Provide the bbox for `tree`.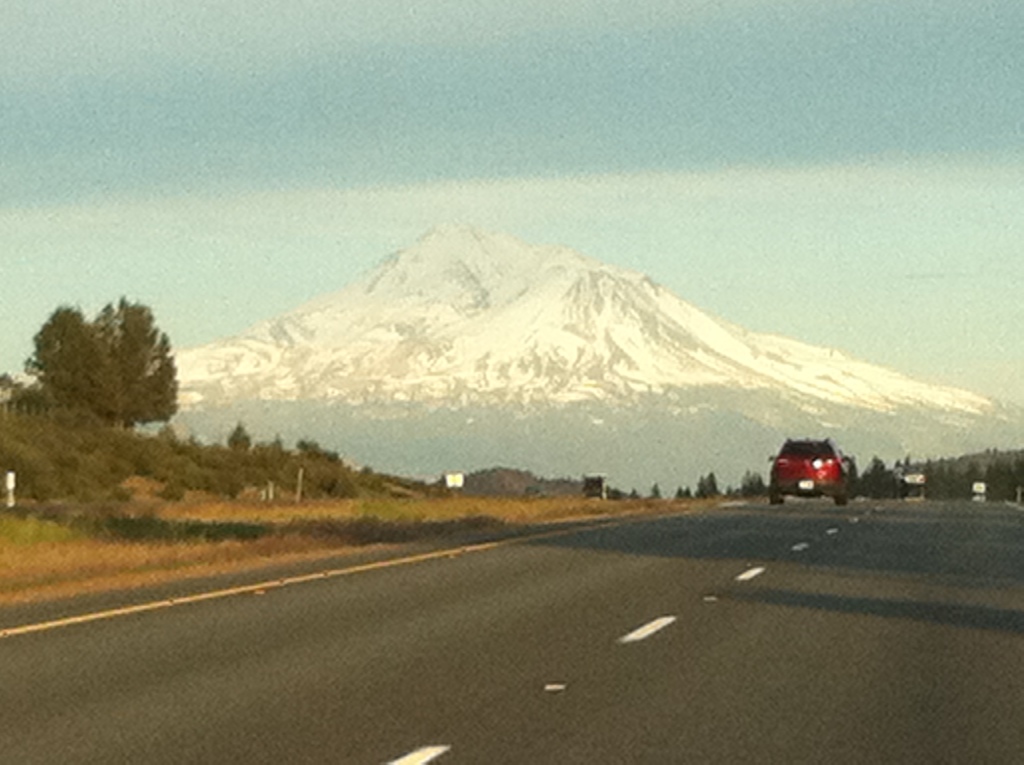
Rect(675, 484, 694, 498).
